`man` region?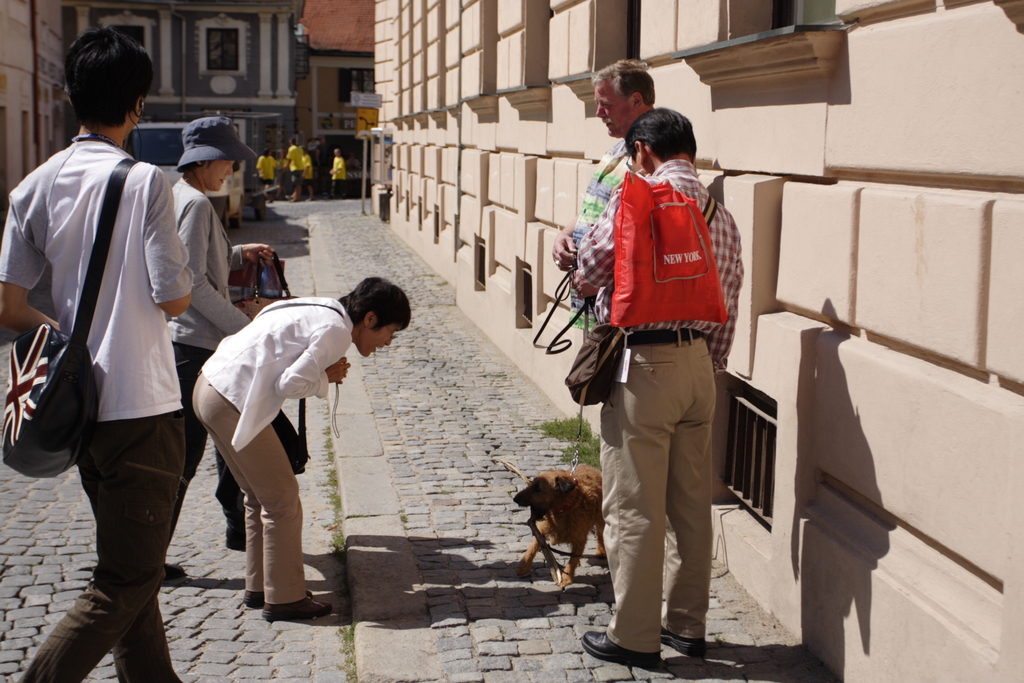
<box>552,58,657,270</box>
